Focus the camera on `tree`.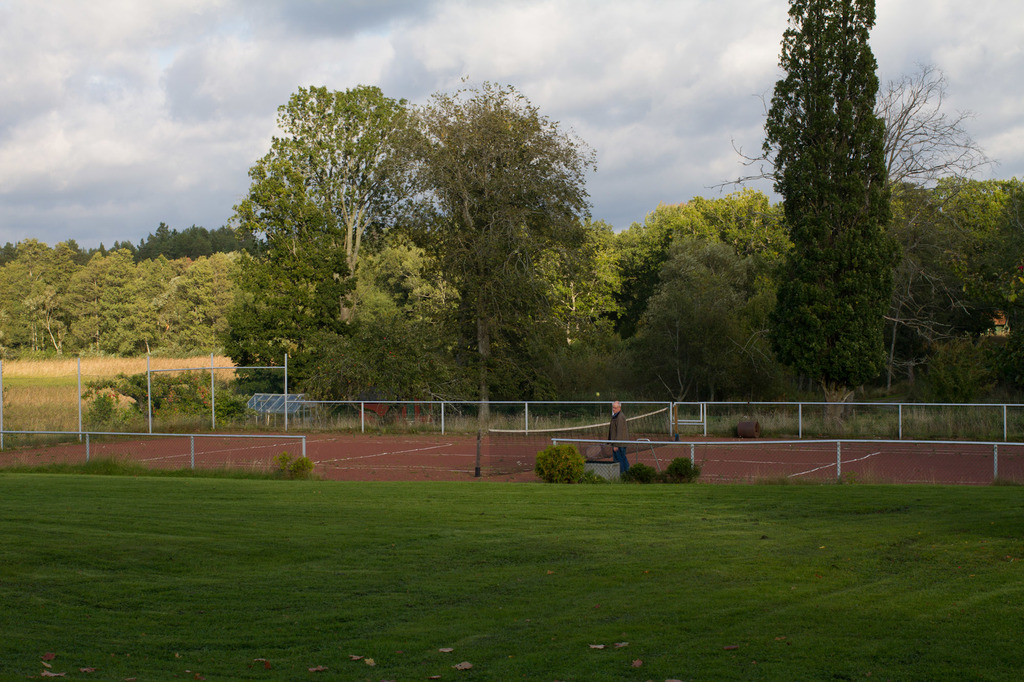
Focus region: [294, 310, 454, 429].
